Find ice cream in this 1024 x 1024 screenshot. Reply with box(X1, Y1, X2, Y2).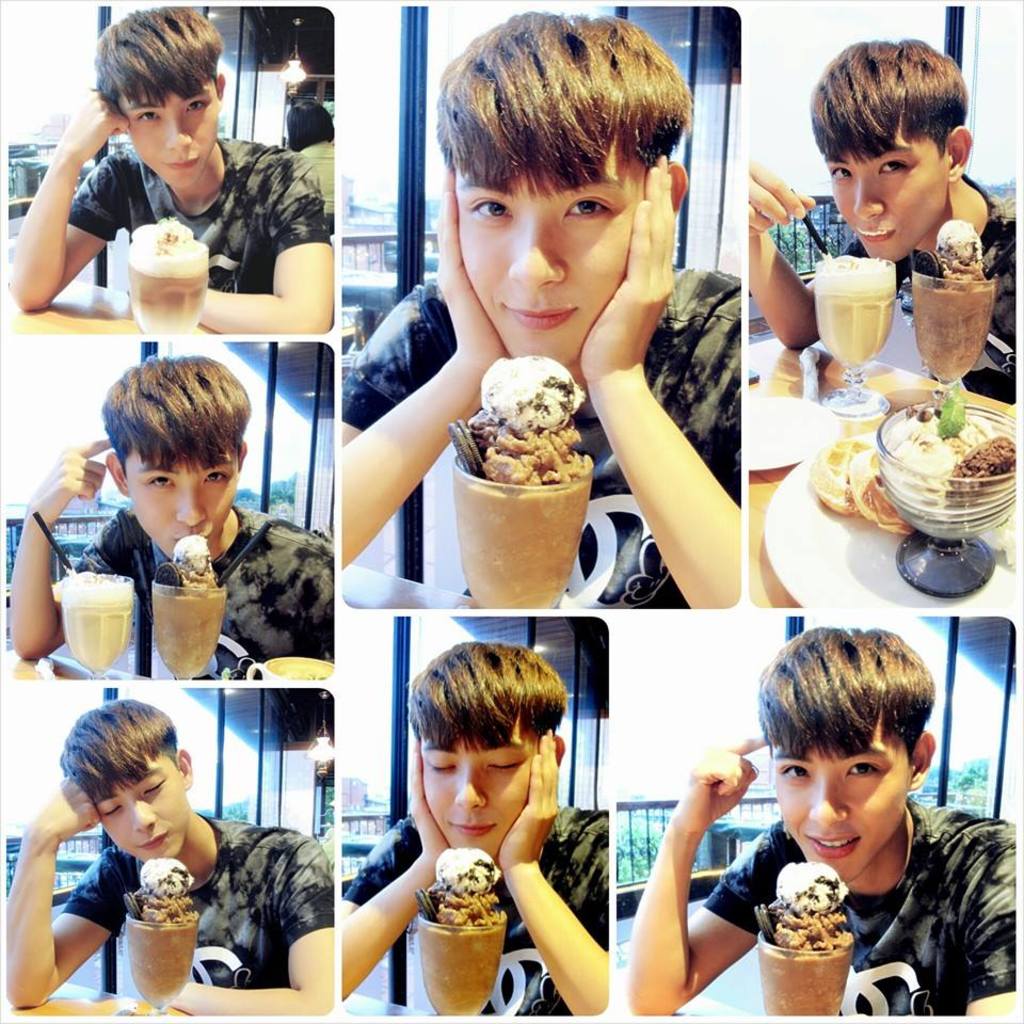
box(461, 342, 590, 510).
